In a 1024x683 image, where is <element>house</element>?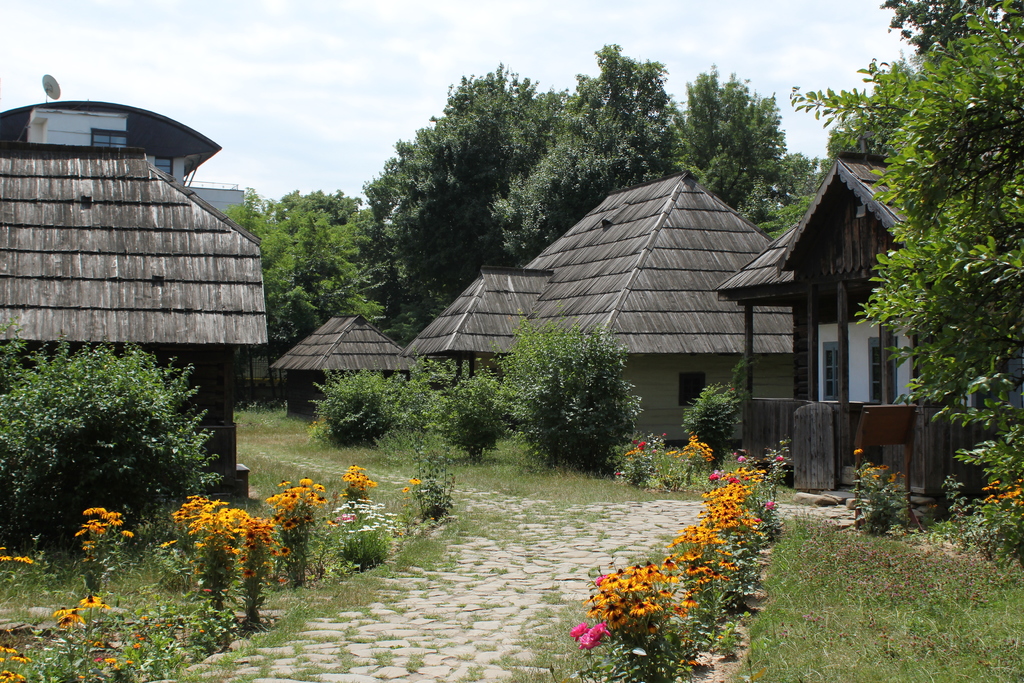
detection(273, 310, 415, 432).
